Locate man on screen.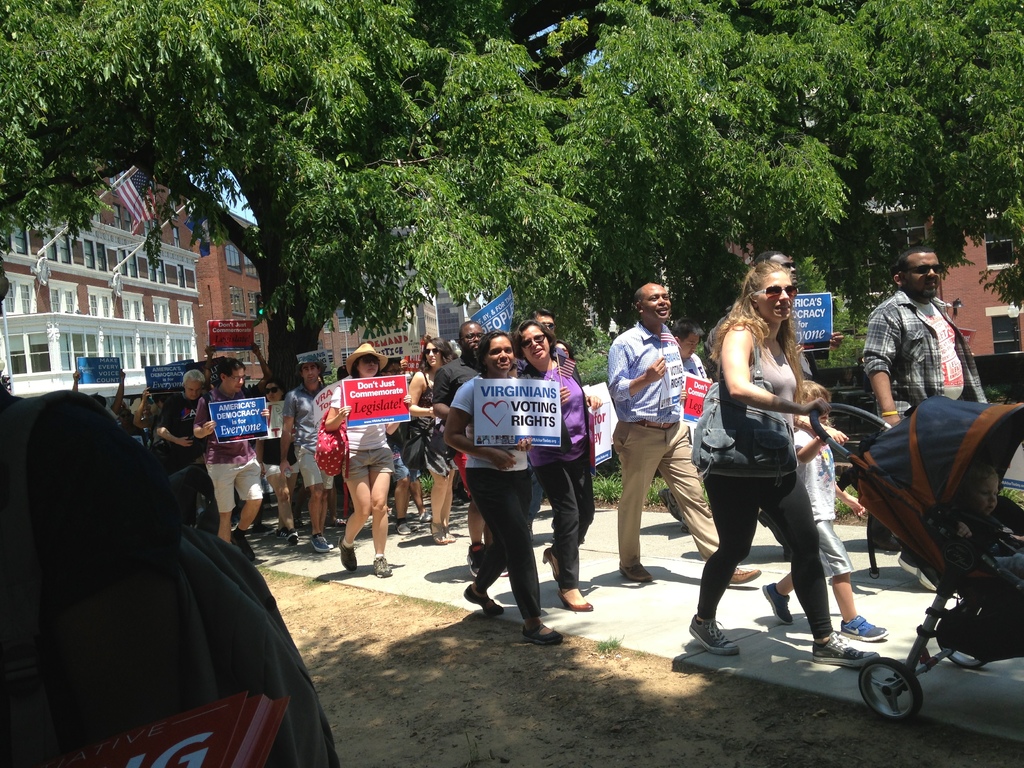
On screen at crop(431, 321, 511, 579).
